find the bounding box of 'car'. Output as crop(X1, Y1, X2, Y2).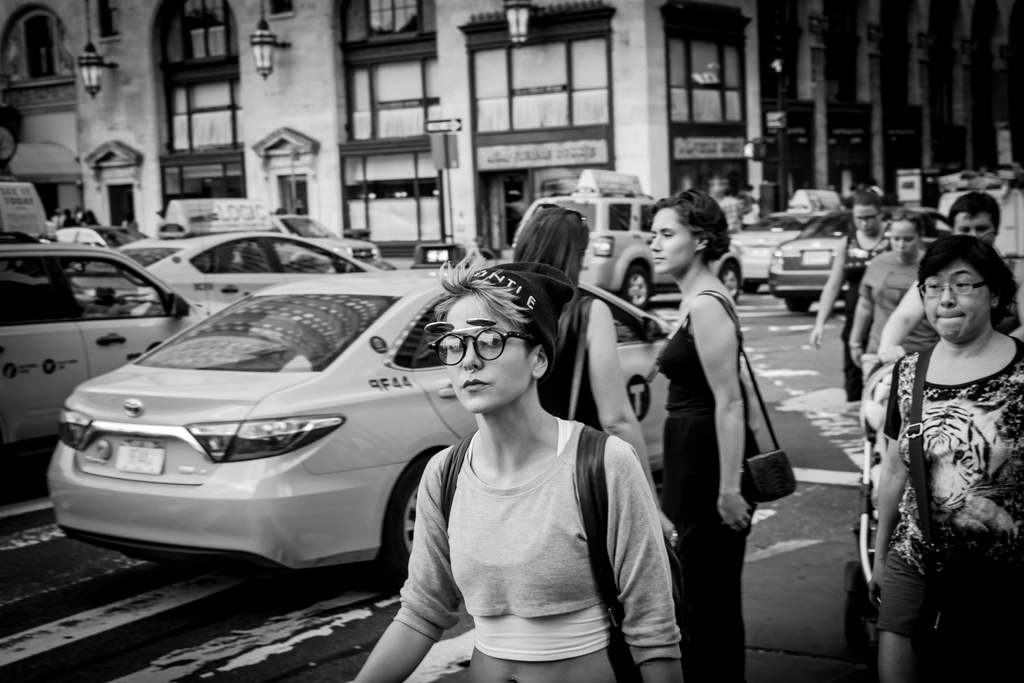
crop(45, 219, 141, 251).
